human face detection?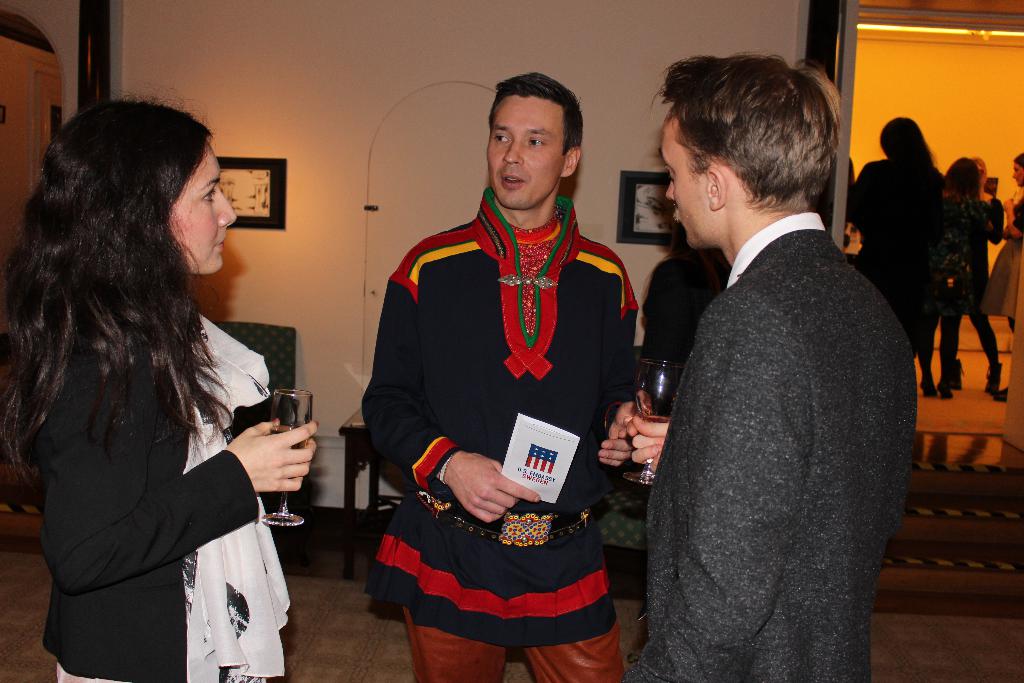
bbox=[484, 94, 560, 208]
